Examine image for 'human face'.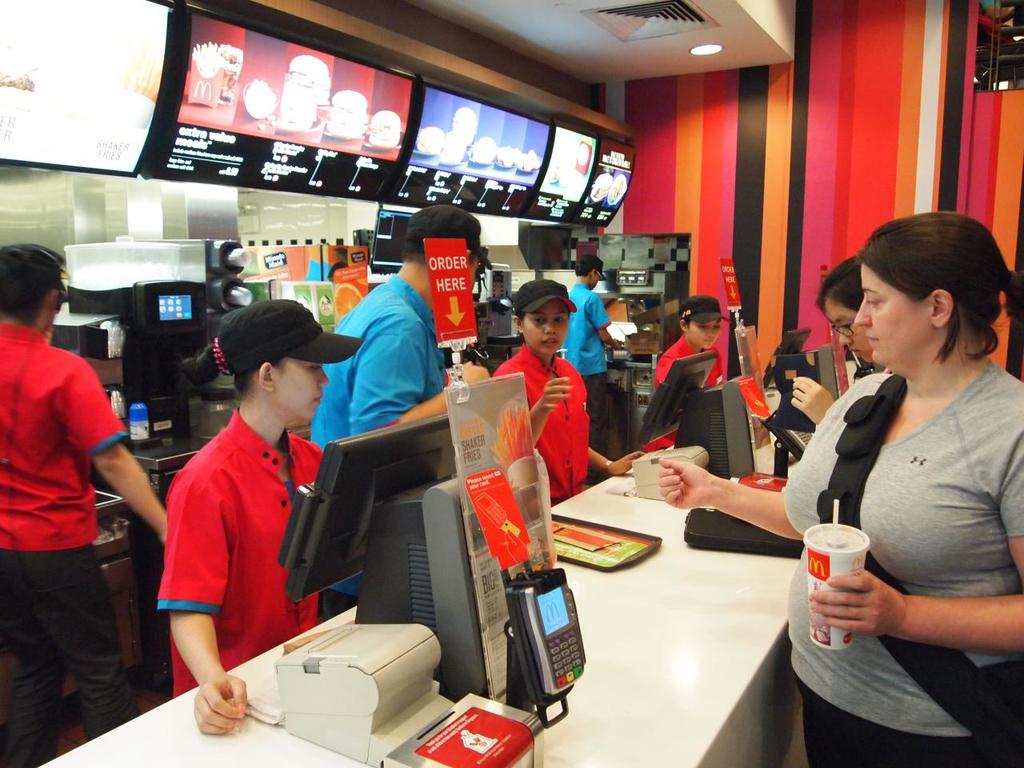
Examination result: (x1=685, y1=316, x2=719, y2=350).
